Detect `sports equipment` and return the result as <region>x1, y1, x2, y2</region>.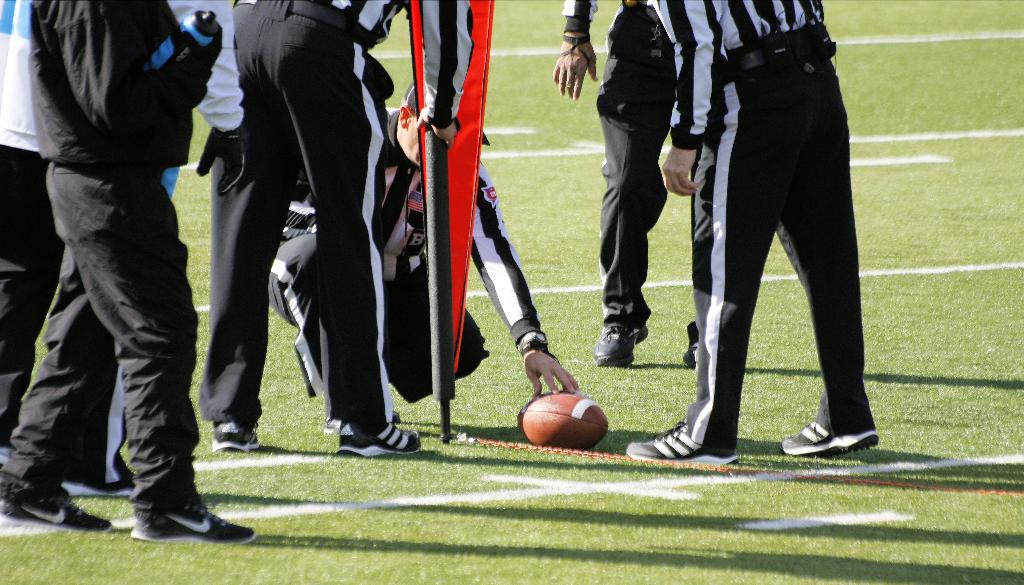
<region>519, 387, 607, 452</region>.
